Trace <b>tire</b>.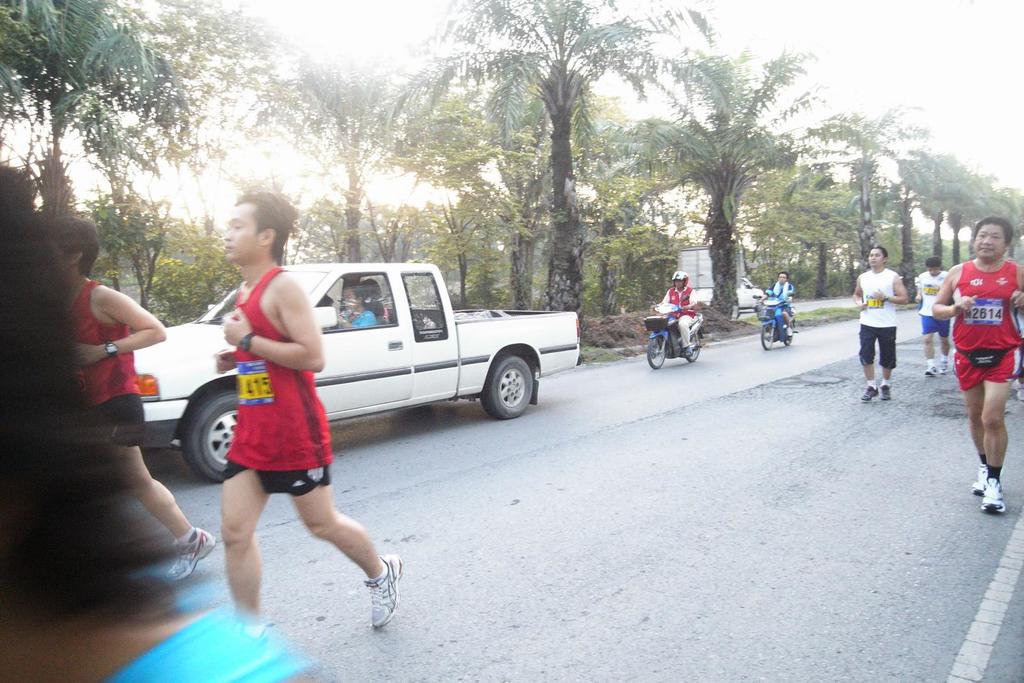
Traced to 760,322,773,352.
